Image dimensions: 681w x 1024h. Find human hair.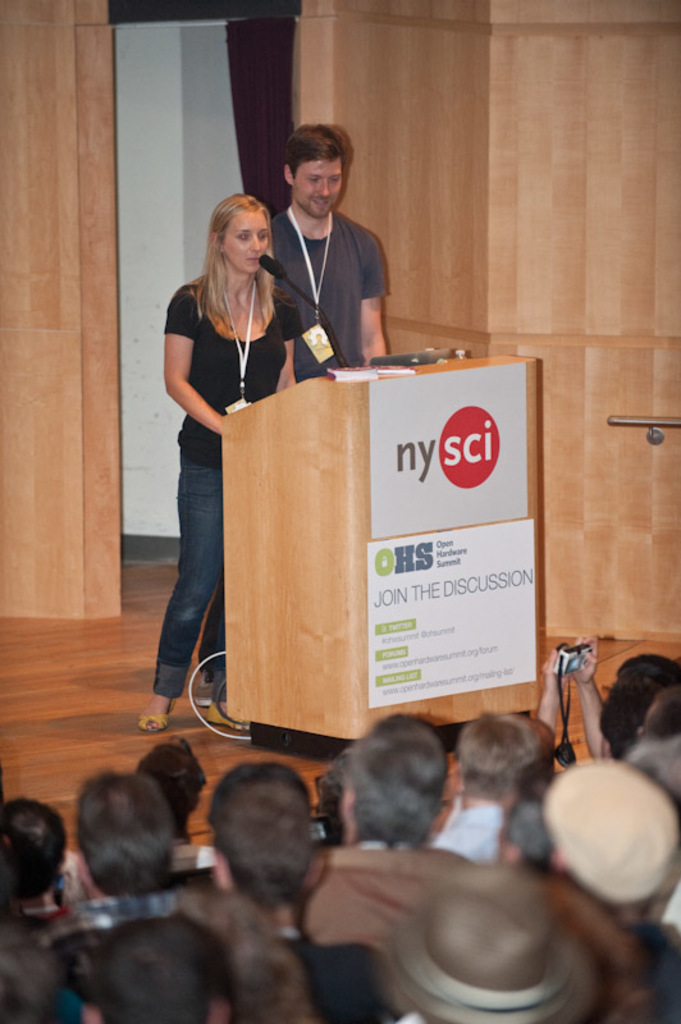
bbox=[329, 736, 465, 876].
